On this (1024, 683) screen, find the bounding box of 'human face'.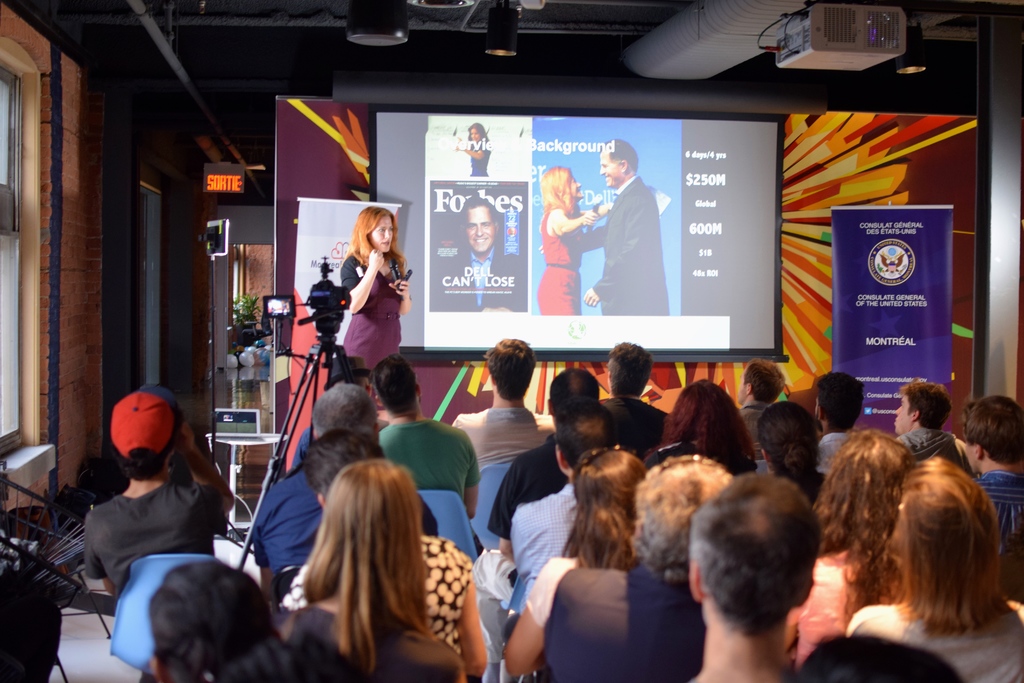
Bounding box: [x1=599, y1=150, x2=623, y2=185].
